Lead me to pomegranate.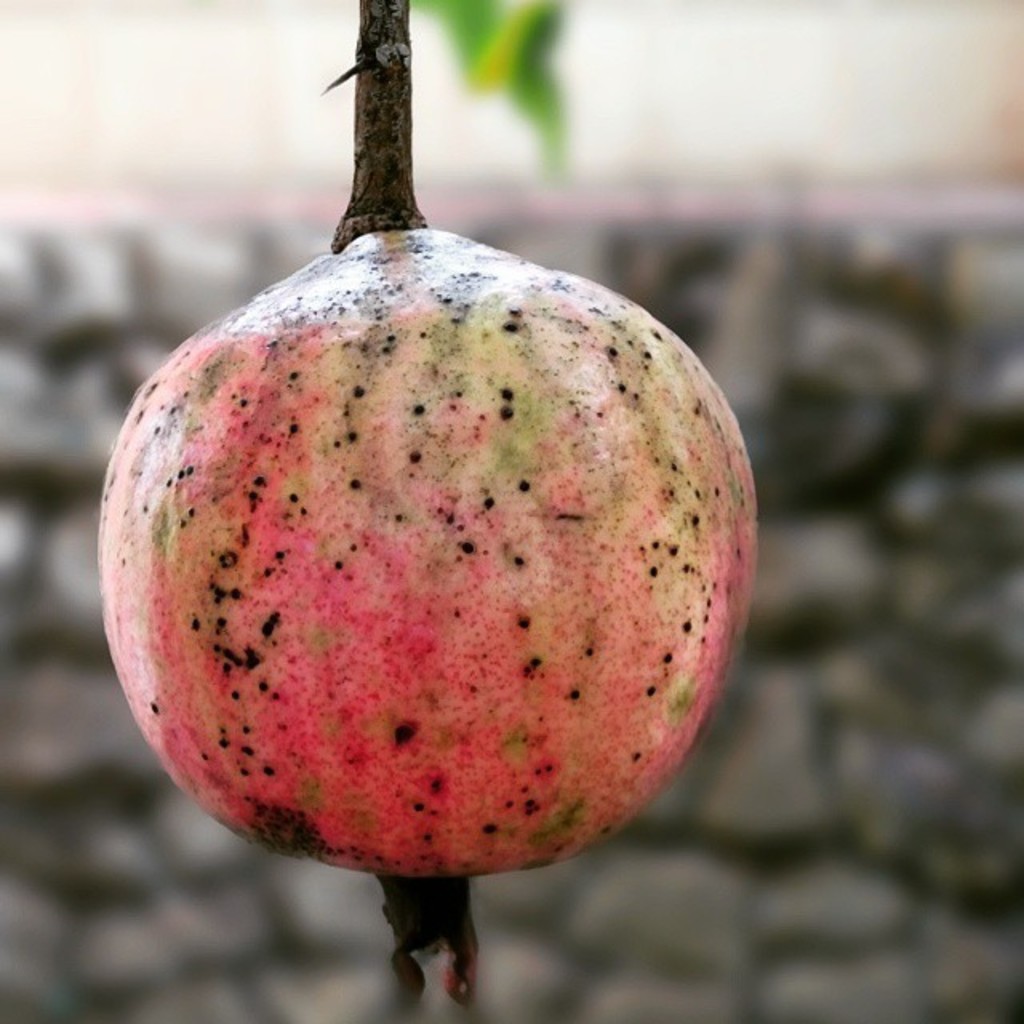
Lead to region(93, 227, 768, 998).
